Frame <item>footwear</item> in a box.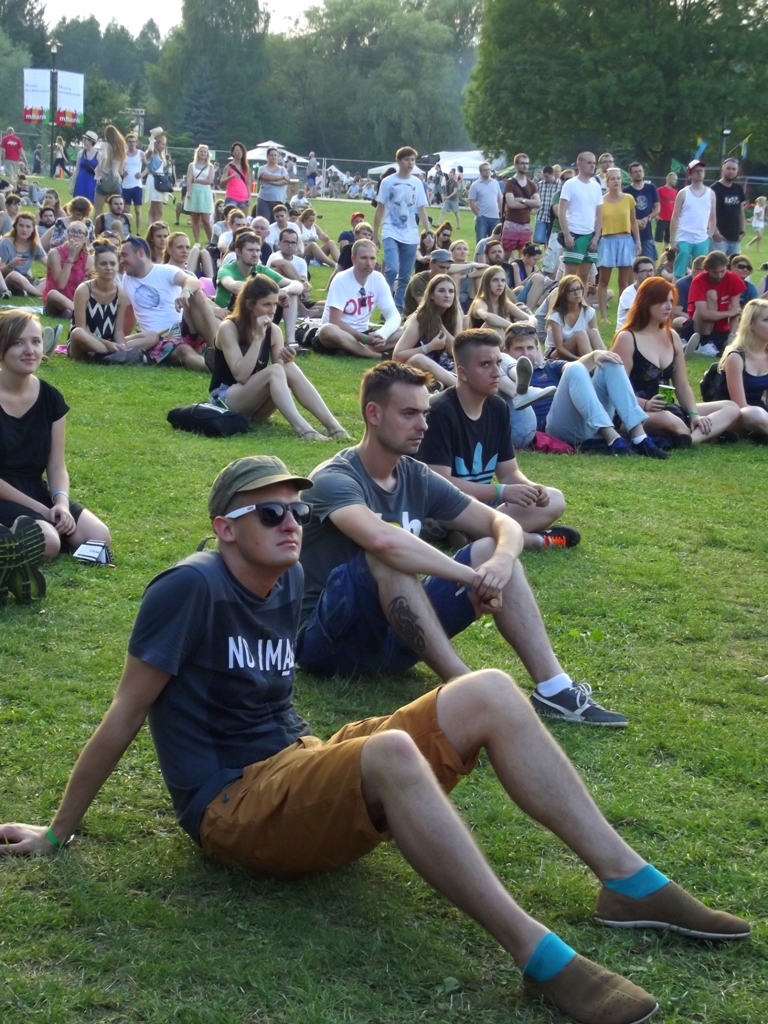
696:341:726:355.
